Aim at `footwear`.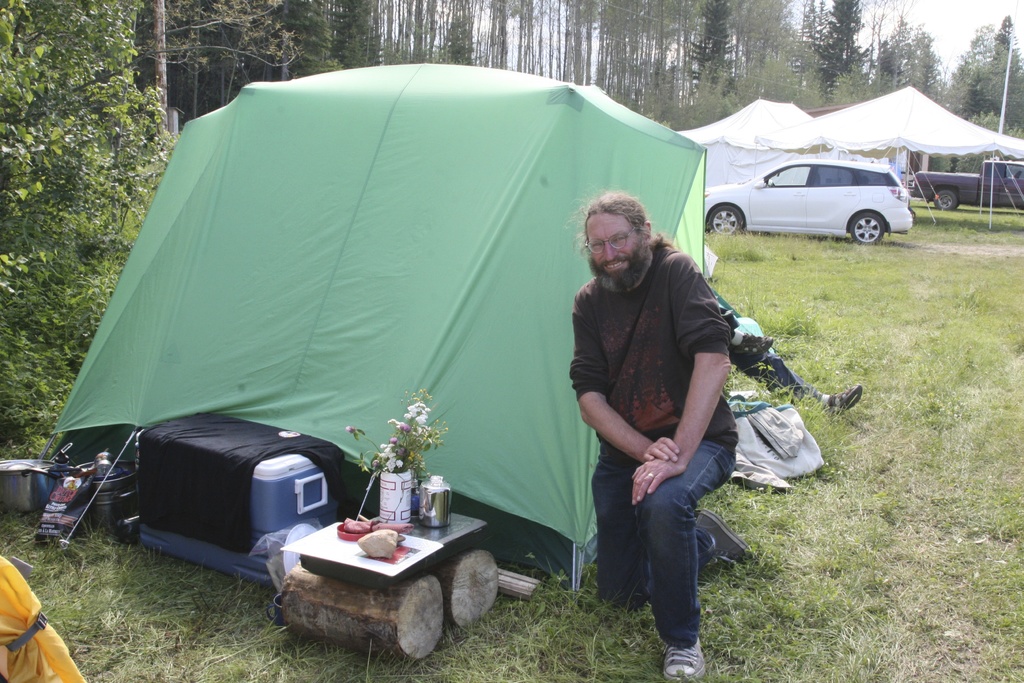
Aimed at bbox=(693, 507, 755, 577).
